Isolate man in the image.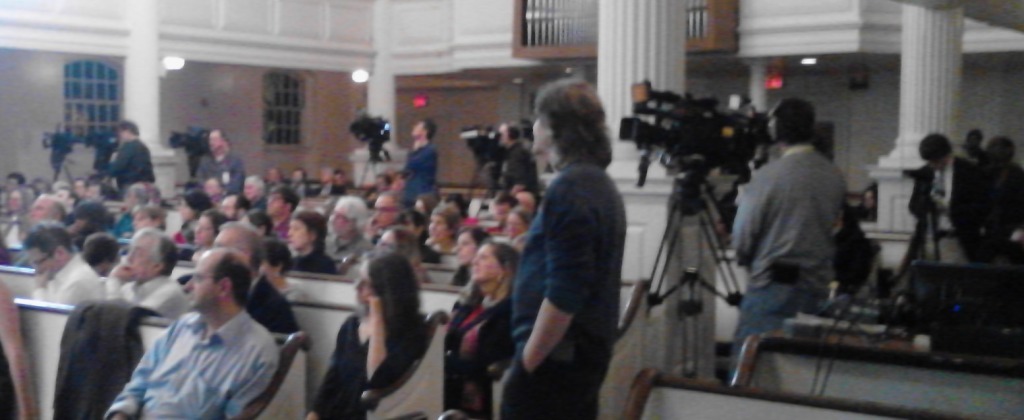
Isolated region: [x1=976, y1=135, x2=1023, y2=241].
